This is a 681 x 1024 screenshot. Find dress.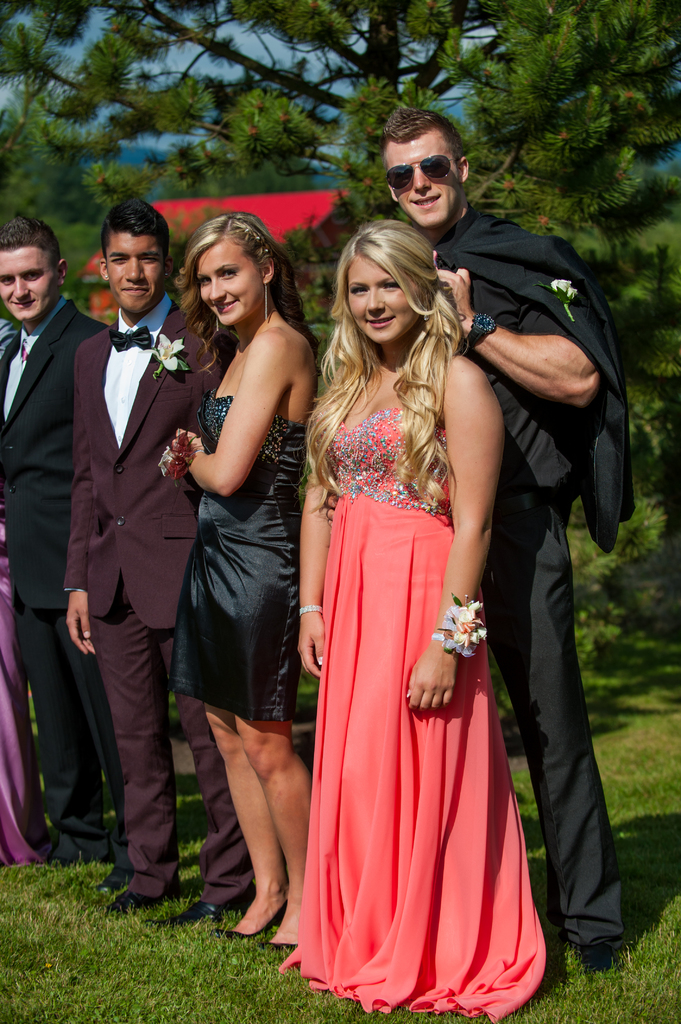
Bounding box: (x1=161, y1=397, x2=303, y2=722).
